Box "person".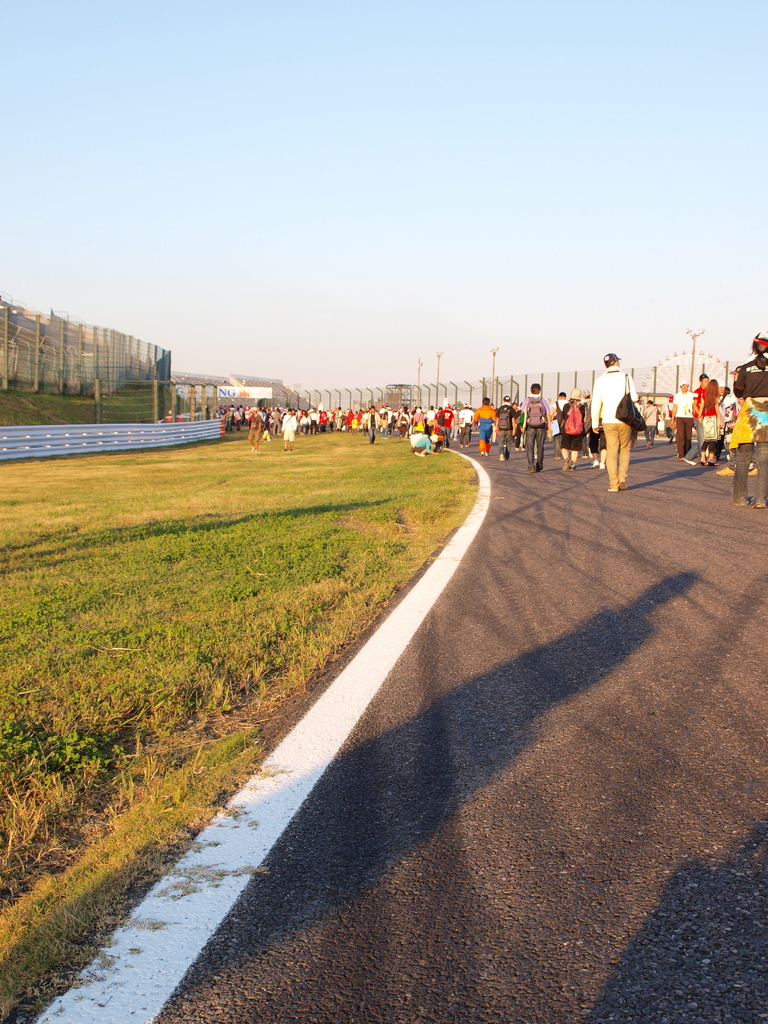
BBox(555, 388, 586, 474).
